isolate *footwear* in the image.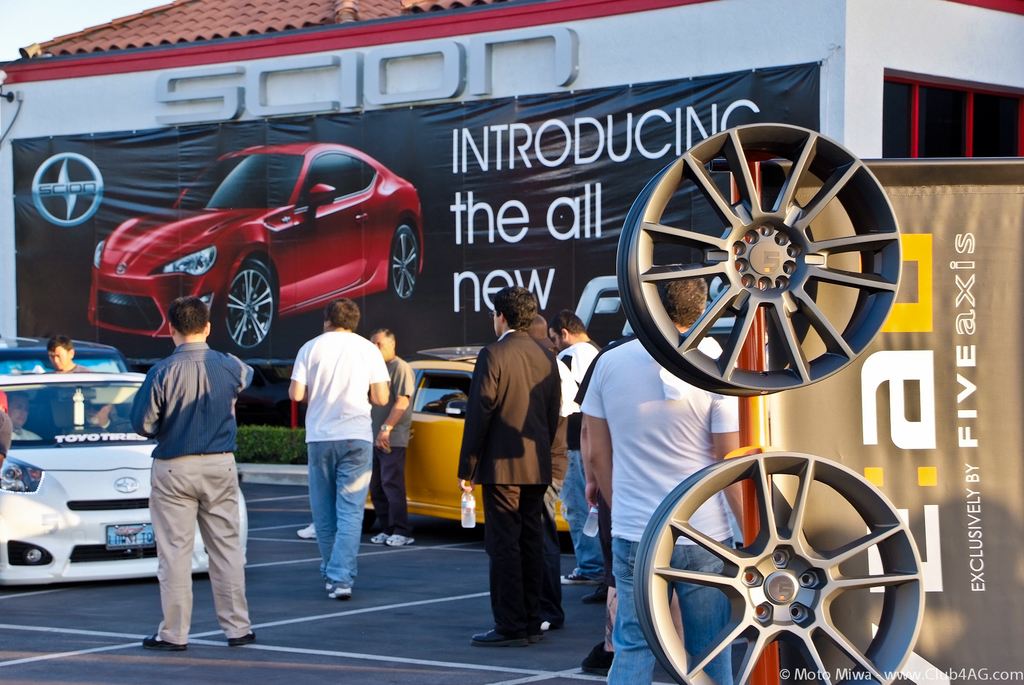
Isolated region: locate(556, 571, 596, 586).
